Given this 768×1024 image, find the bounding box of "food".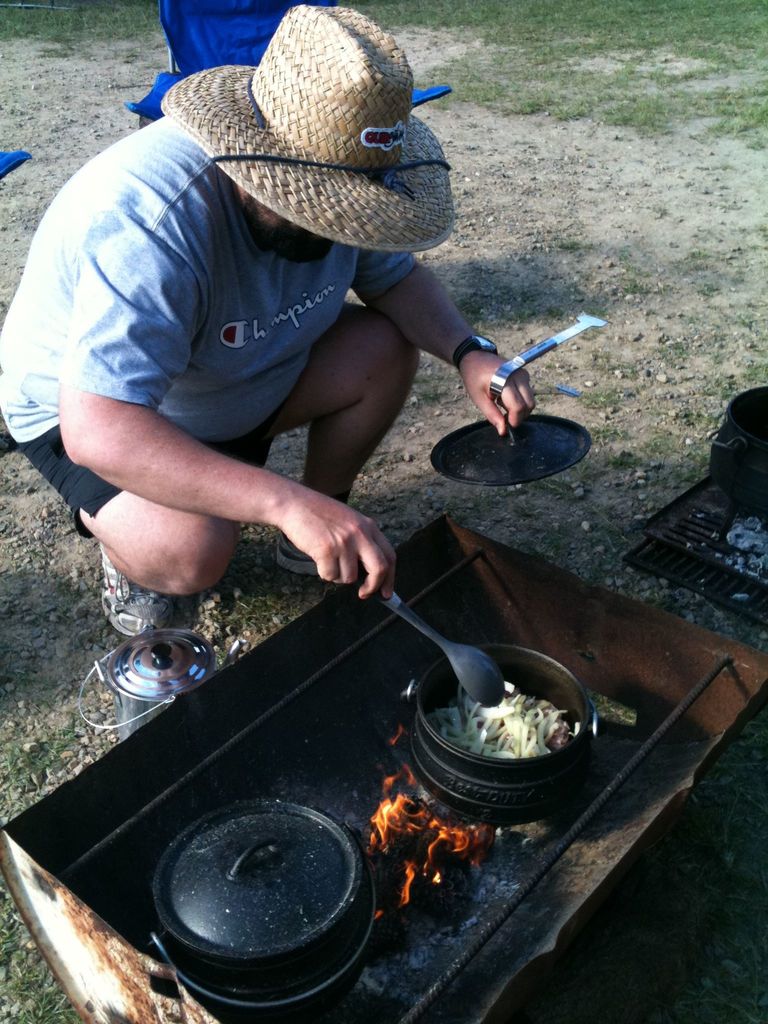
detection(434, 686, 576, 756).
